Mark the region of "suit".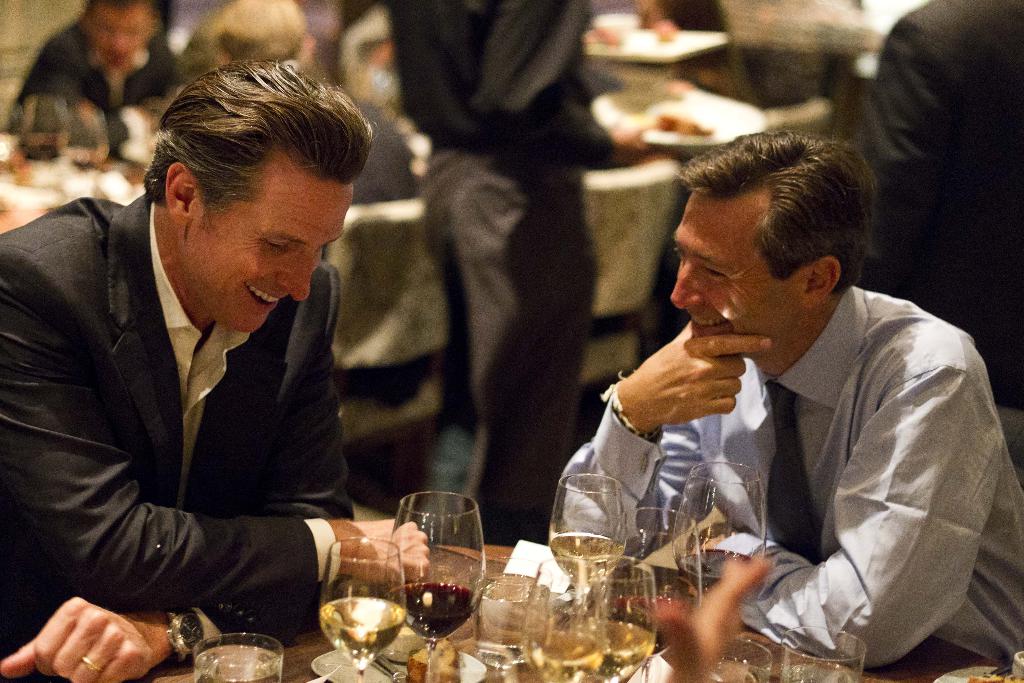
Region: crop(7, 146, 380, 673).
